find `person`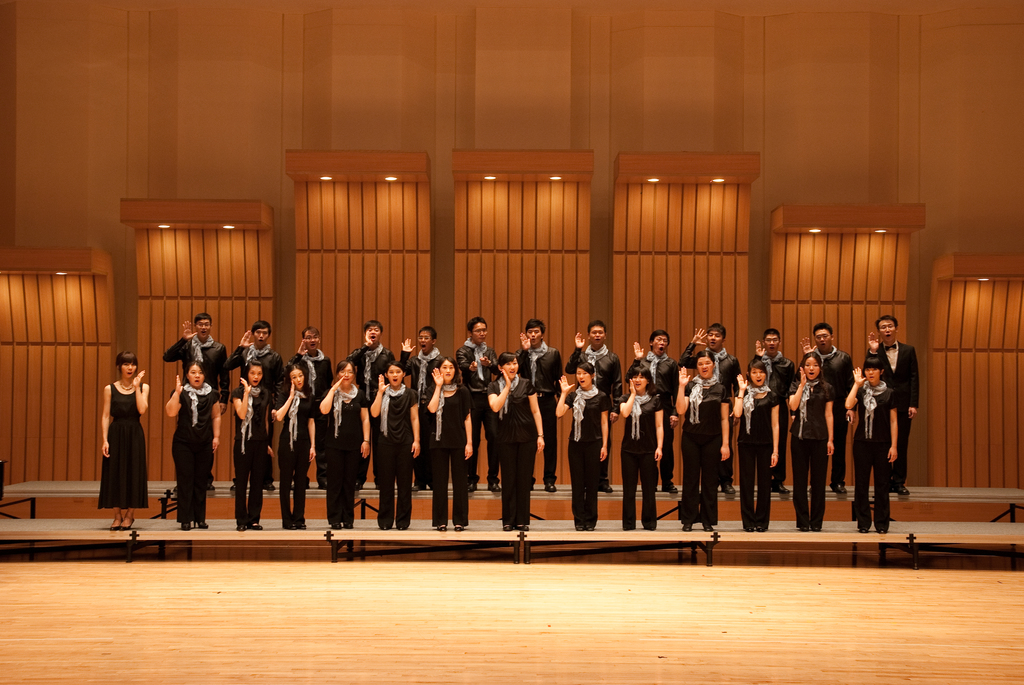
318/360/371/528
